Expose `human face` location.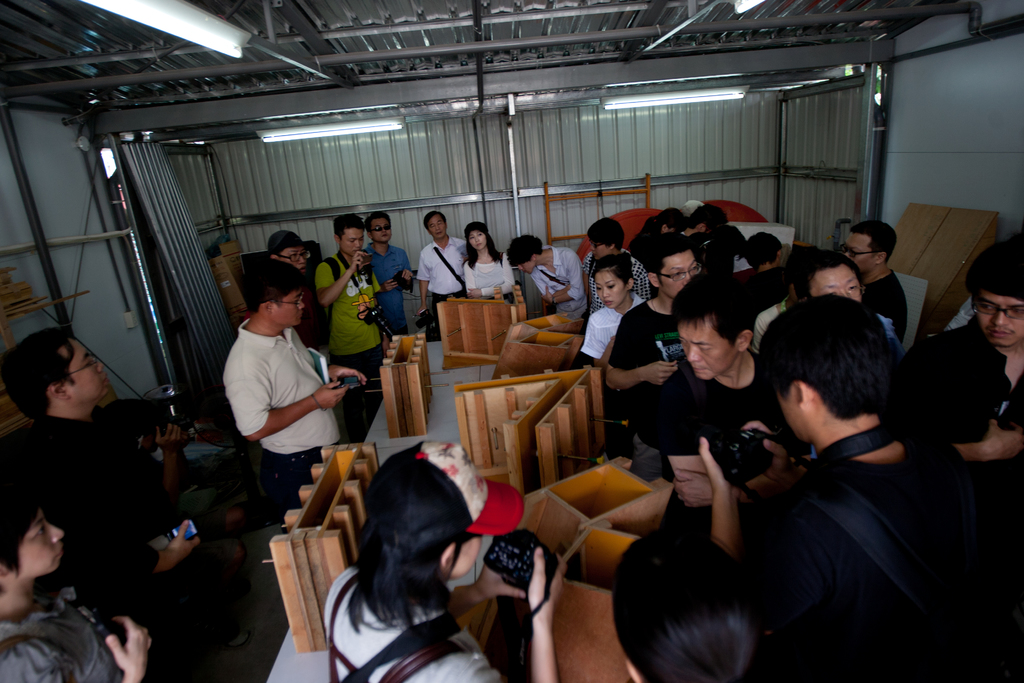
Exposed at 680 316 742 383.
